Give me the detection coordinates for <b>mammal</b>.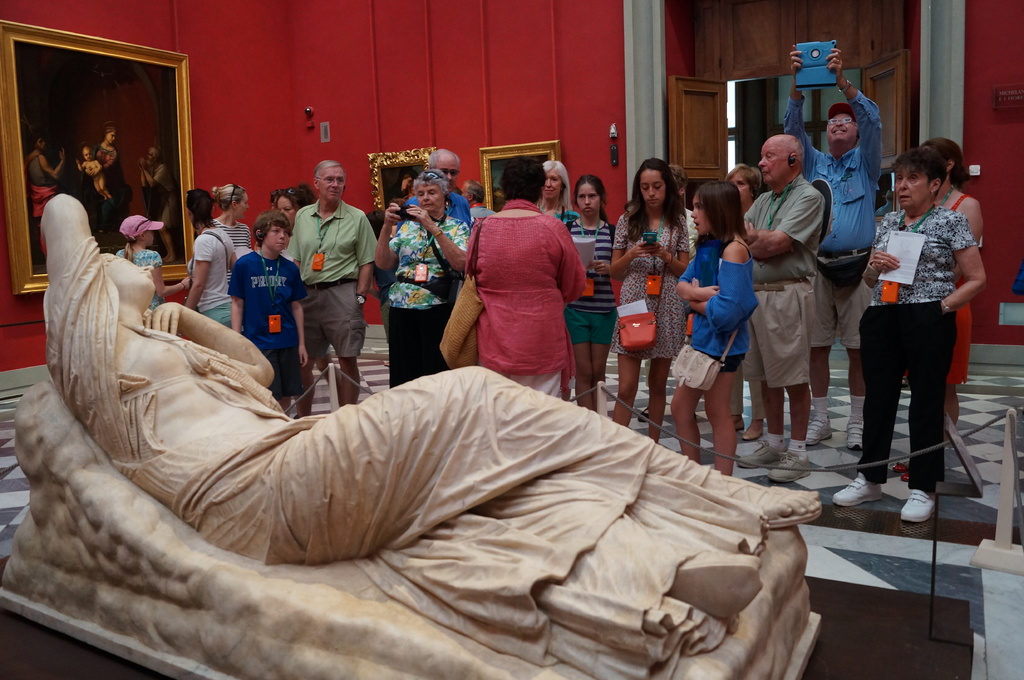
l=118, t=216, r=185, b=306.
